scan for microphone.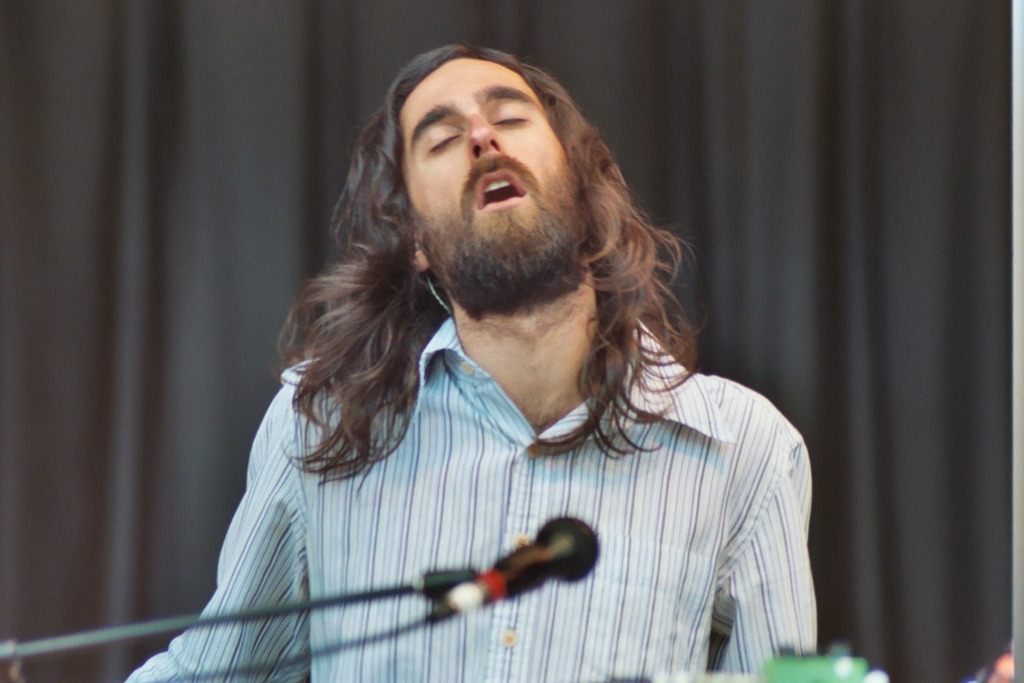
Scan result: rect(426, 526, 615, 624).
